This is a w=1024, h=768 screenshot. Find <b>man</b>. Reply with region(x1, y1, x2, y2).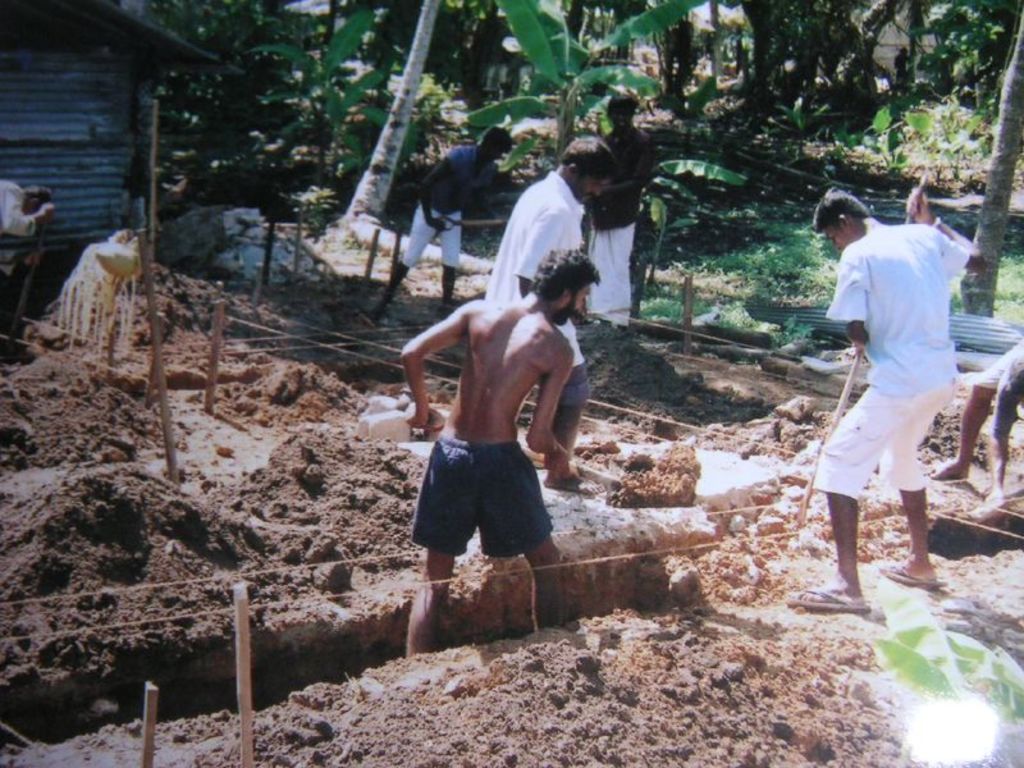
region(0, 179, 59, 275).
